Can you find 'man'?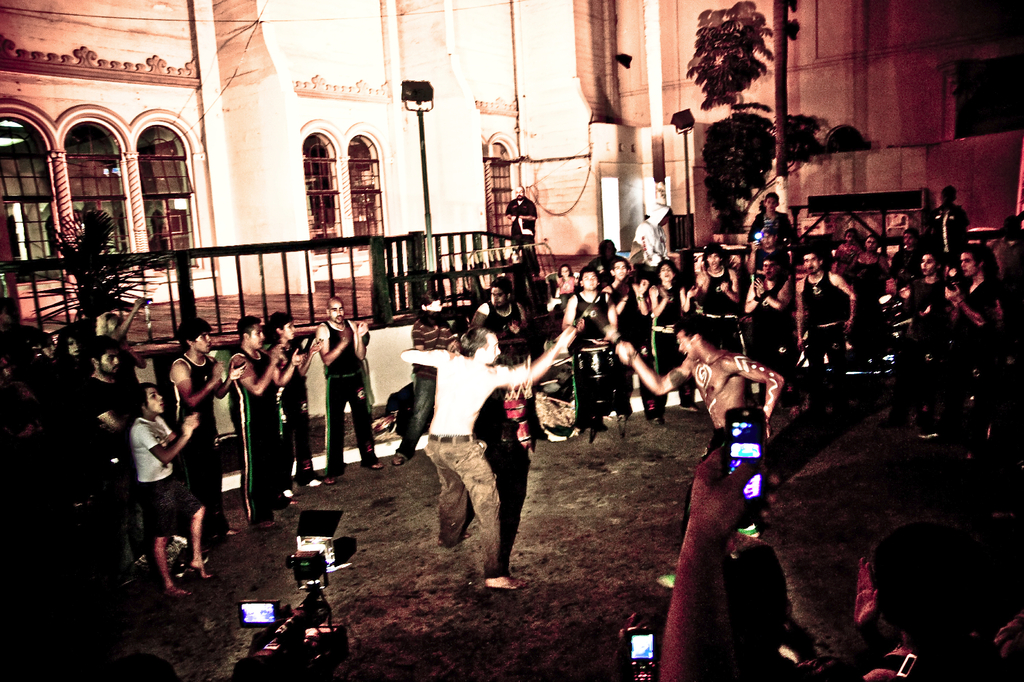
Yes, bounding box: bbox=[228, 317, 289, 530].
